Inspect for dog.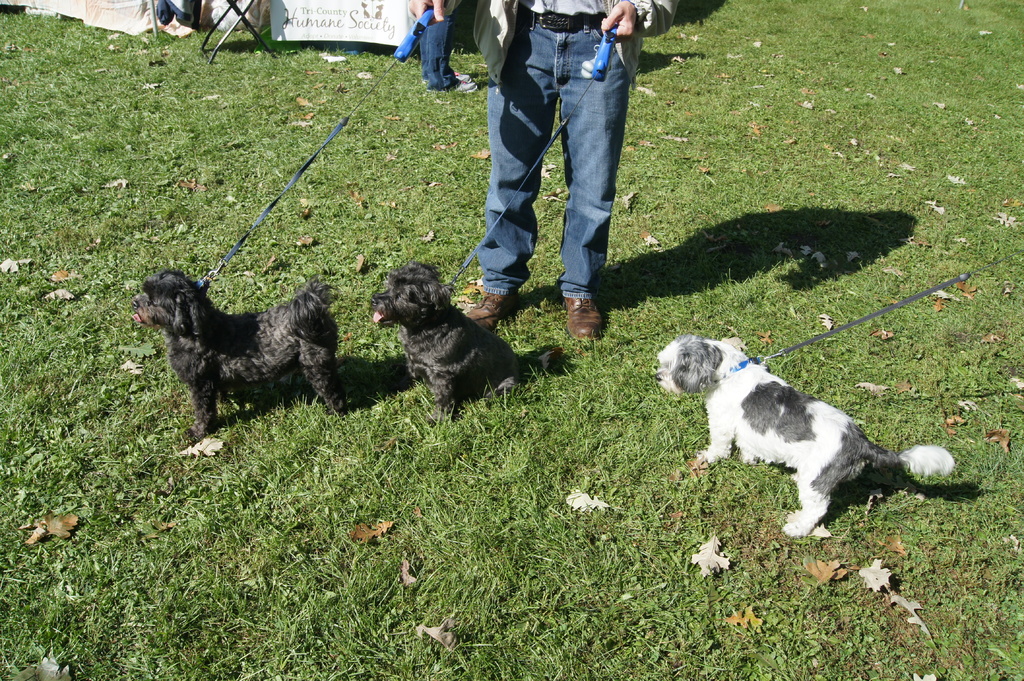
Inspection: (x1=656, y1=331, x2=957, y2=540).
